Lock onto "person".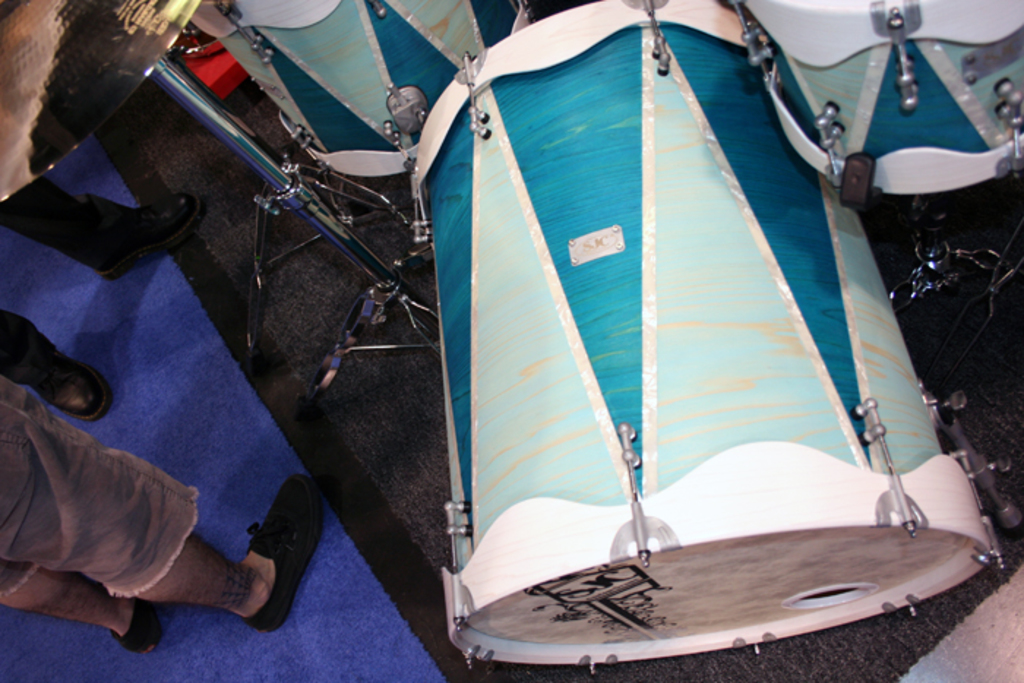
Locked: select_region(0, 168, 208, 281).
